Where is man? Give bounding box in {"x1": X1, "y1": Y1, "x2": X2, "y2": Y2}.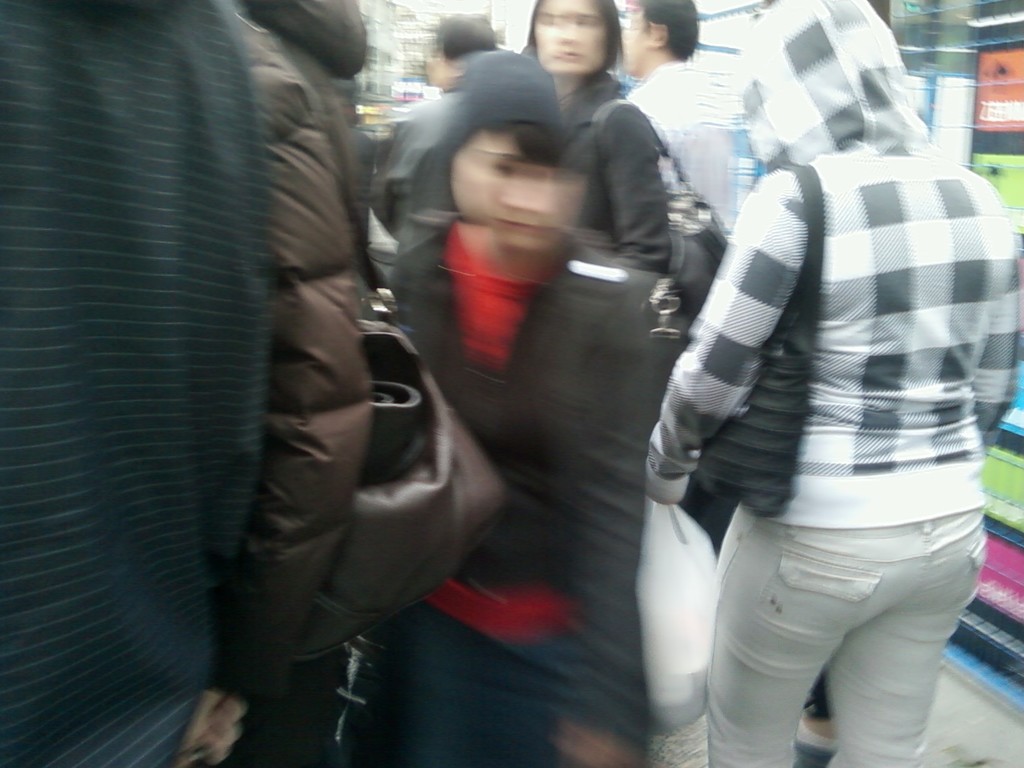
{"x1": 608, "y1": 0, "x2": 740, "y2": 237}.
